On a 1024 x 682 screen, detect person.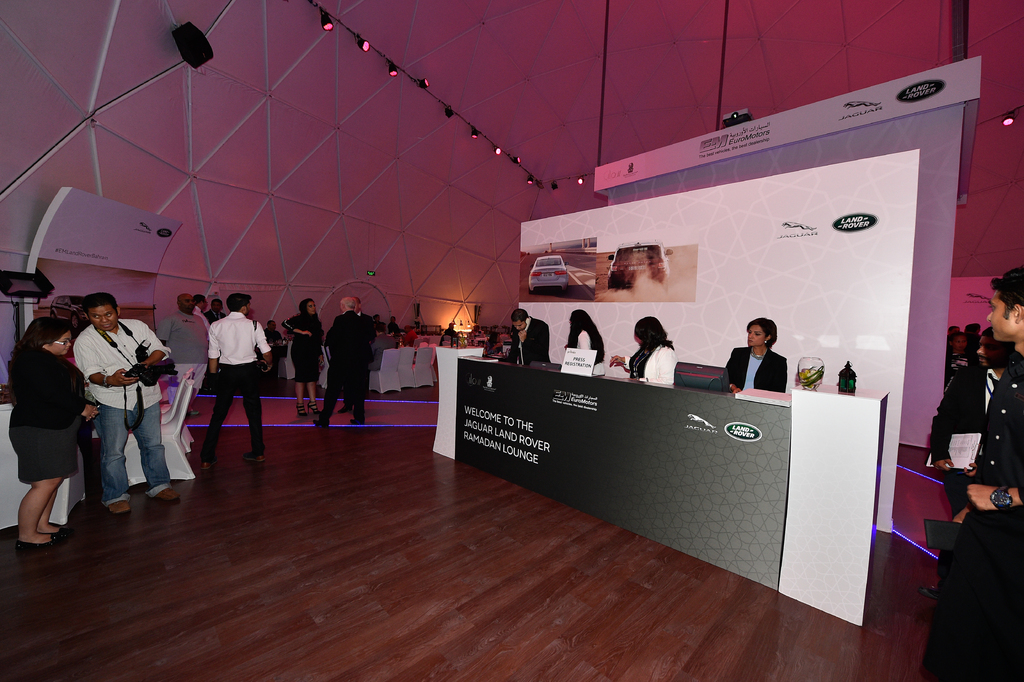
x1=186, y1=297, x2=211, y2=449.
